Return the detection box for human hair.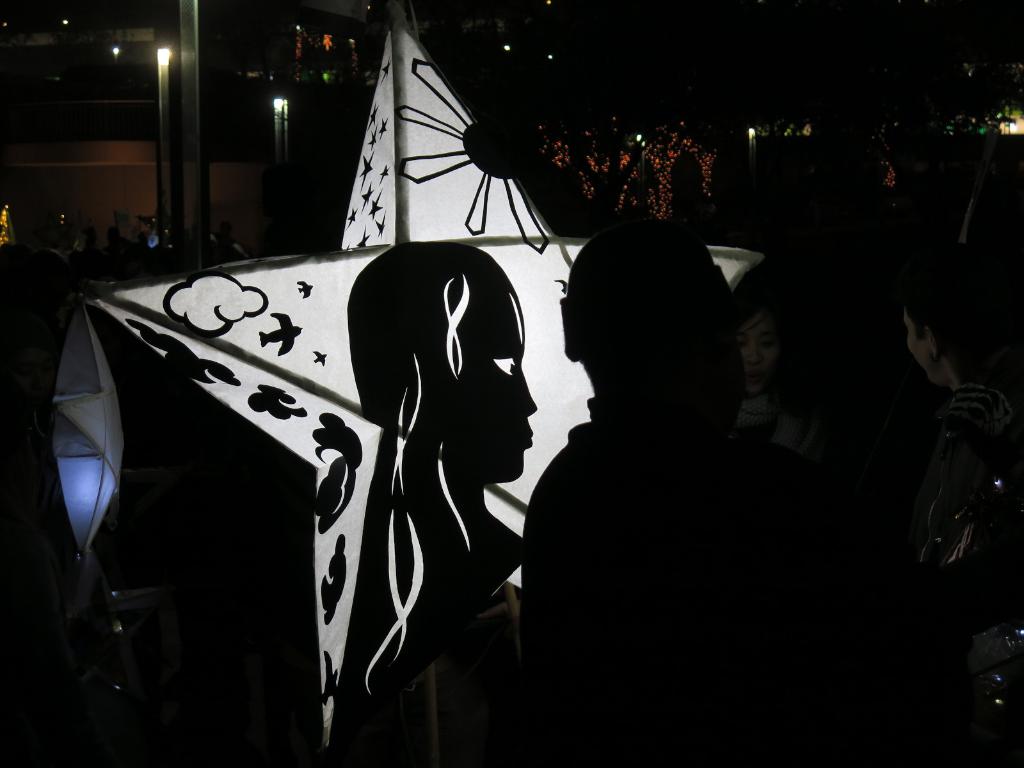
detection(352, 243, 524, 417).
